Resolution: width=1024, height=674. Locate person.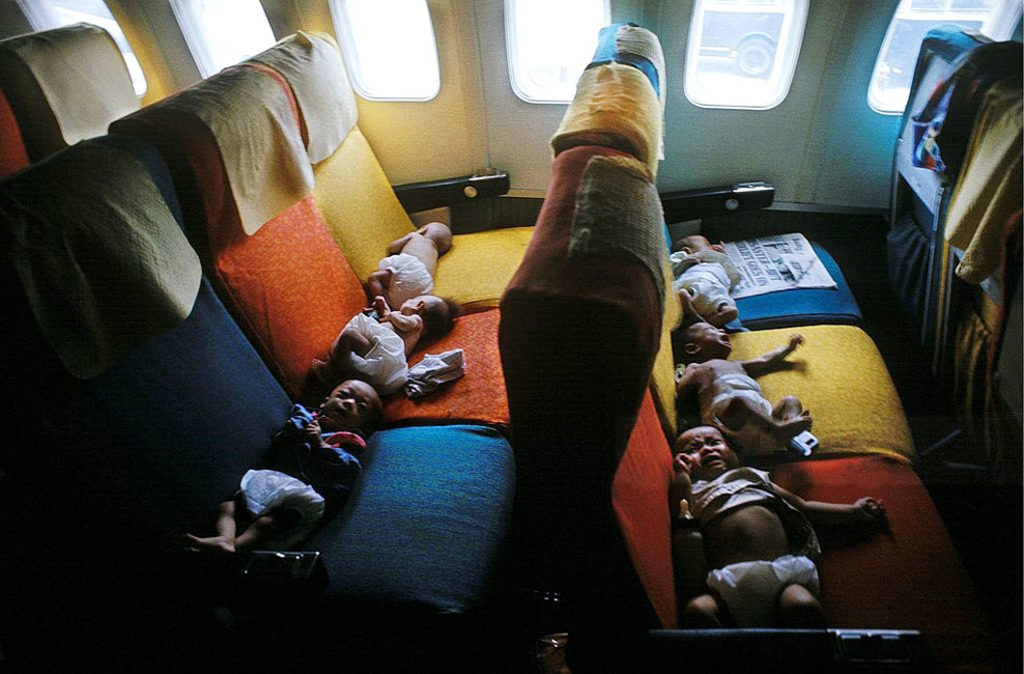
182,381,382,558.
